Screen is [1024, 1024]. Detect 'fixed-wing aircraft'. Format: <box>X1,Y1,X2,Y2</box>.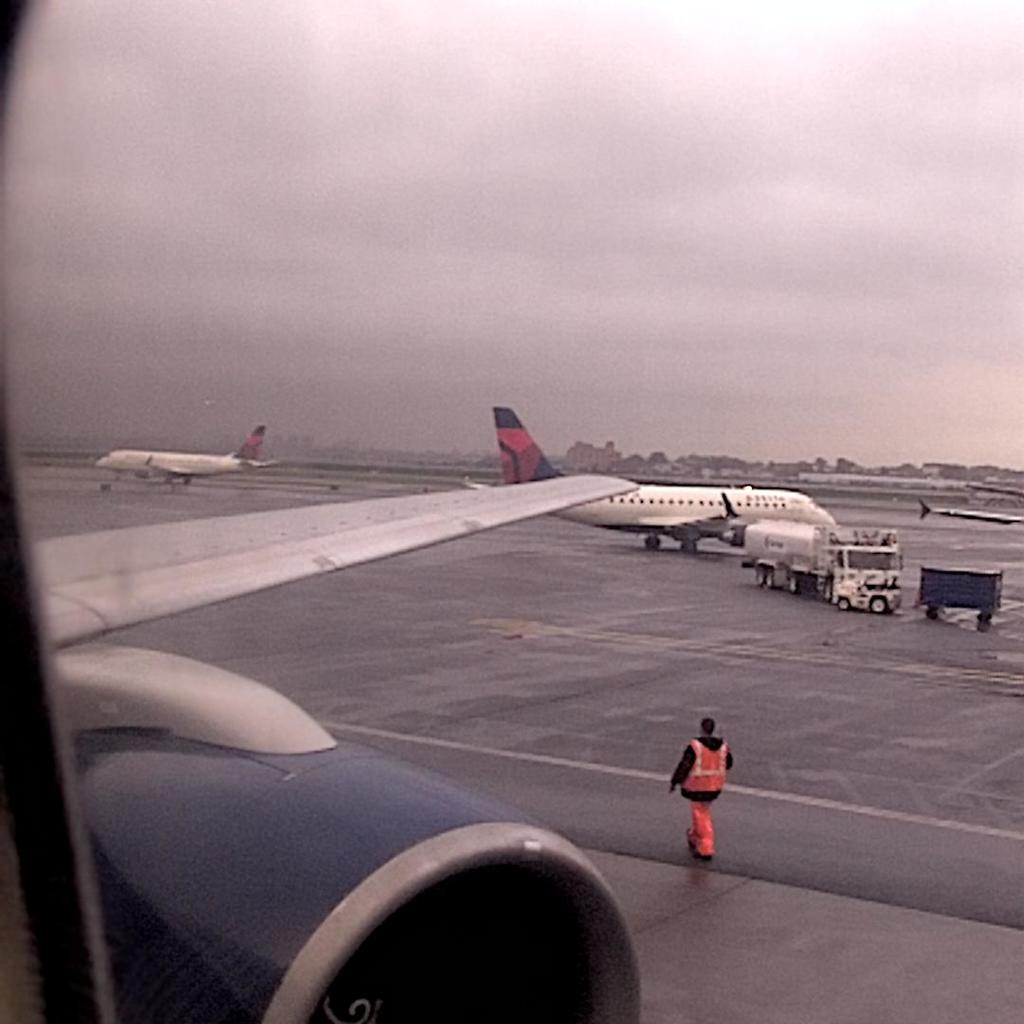
<box>459,408,834,553</box>.
